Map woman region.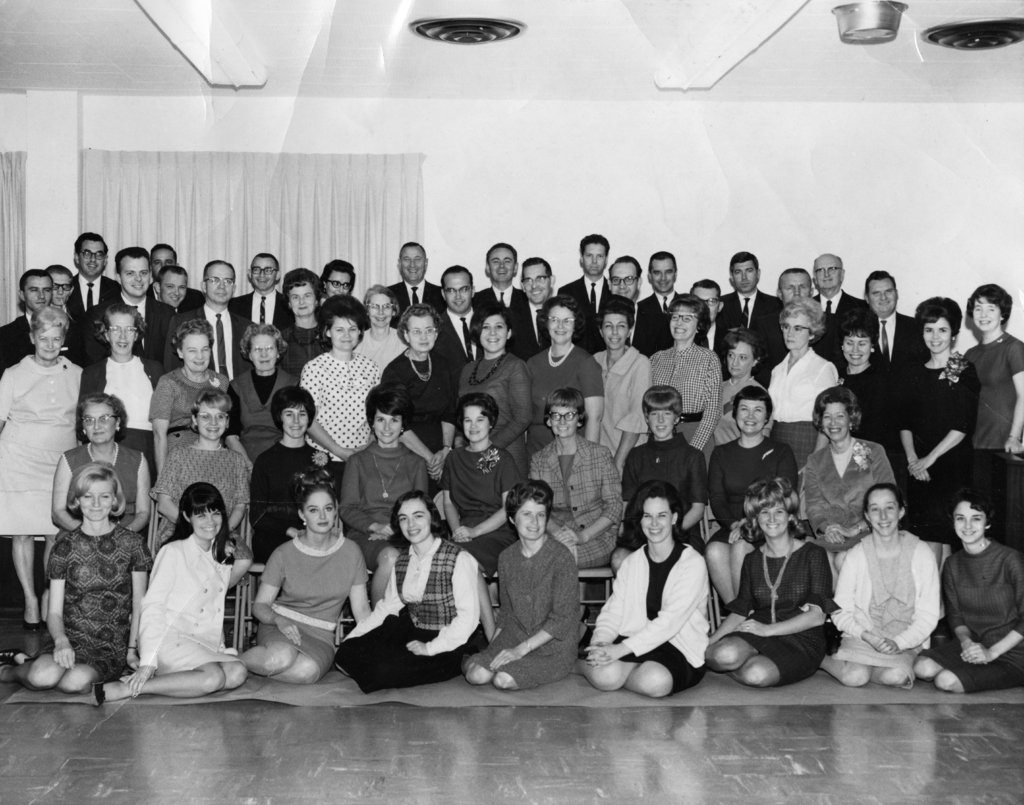
Mapped to box=[890, 293, 982, 540].
